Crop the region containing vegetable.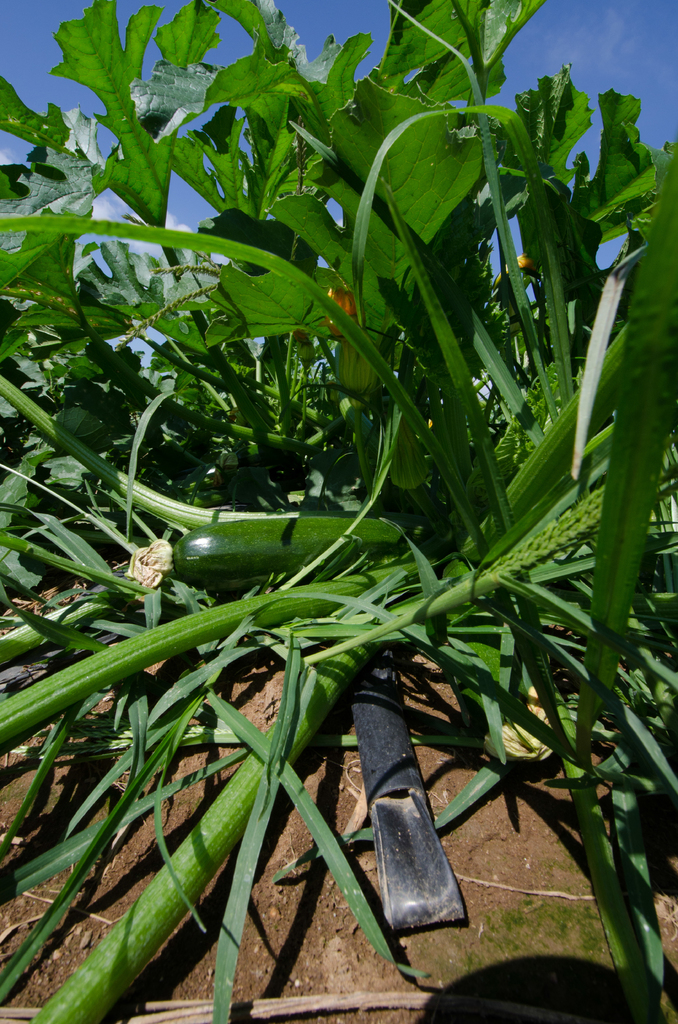
Crop region: Rect(326, 285, 350, 333).
